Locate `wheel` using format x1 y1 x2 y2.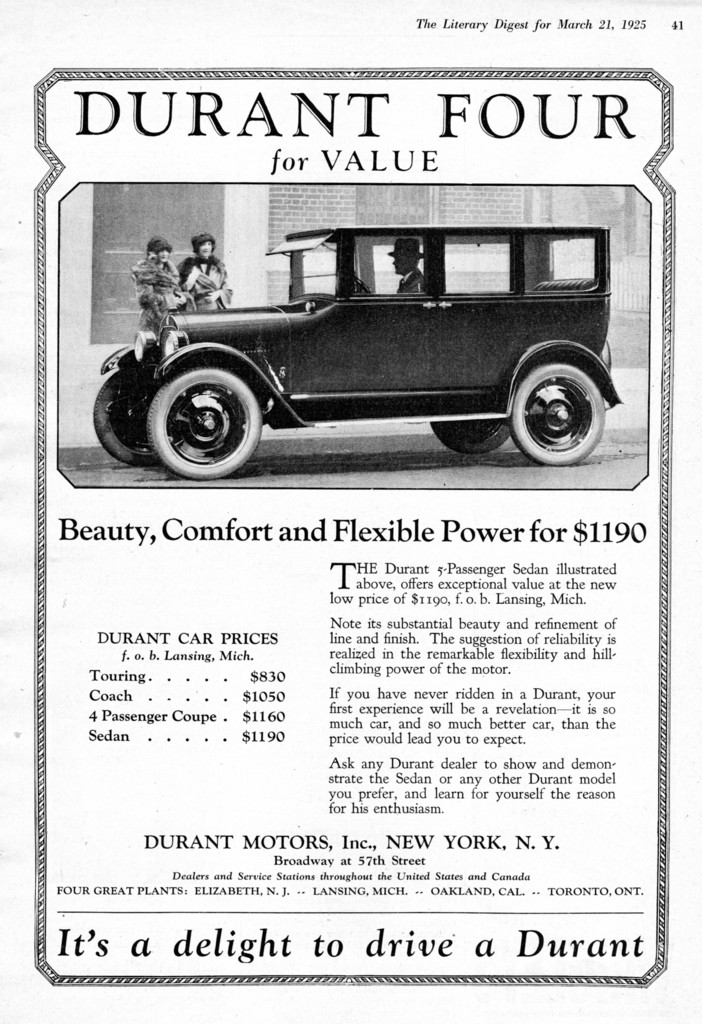
352 276 371 294.
